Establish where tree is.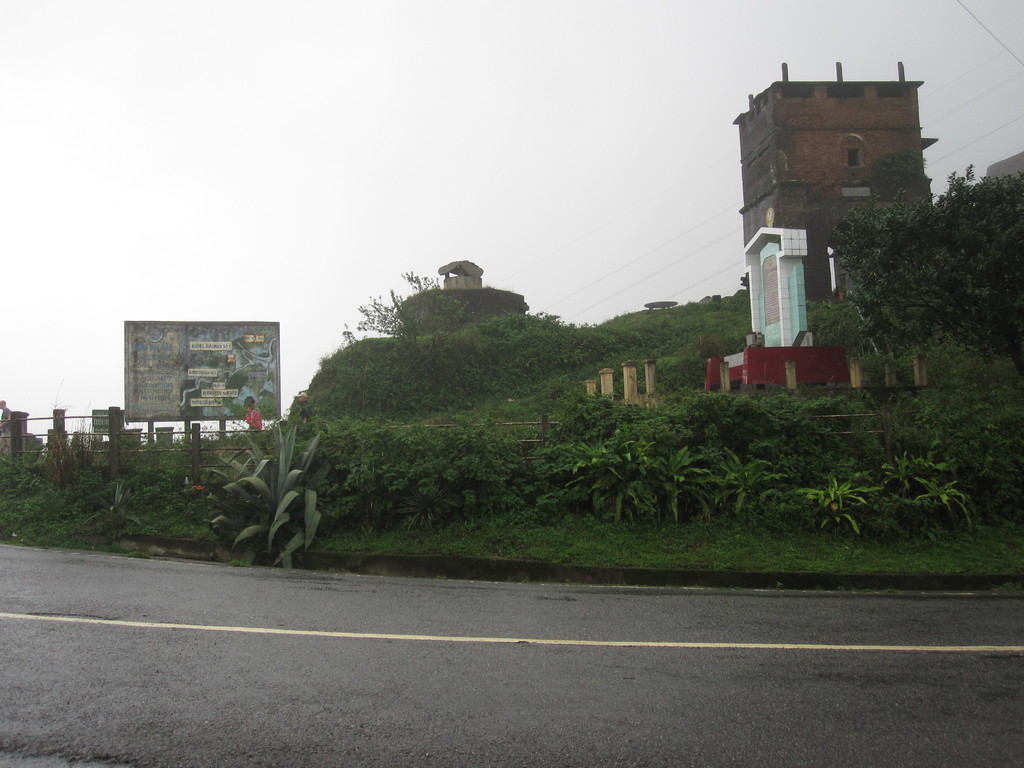
Established at rect(360, 268, 473, 403).
